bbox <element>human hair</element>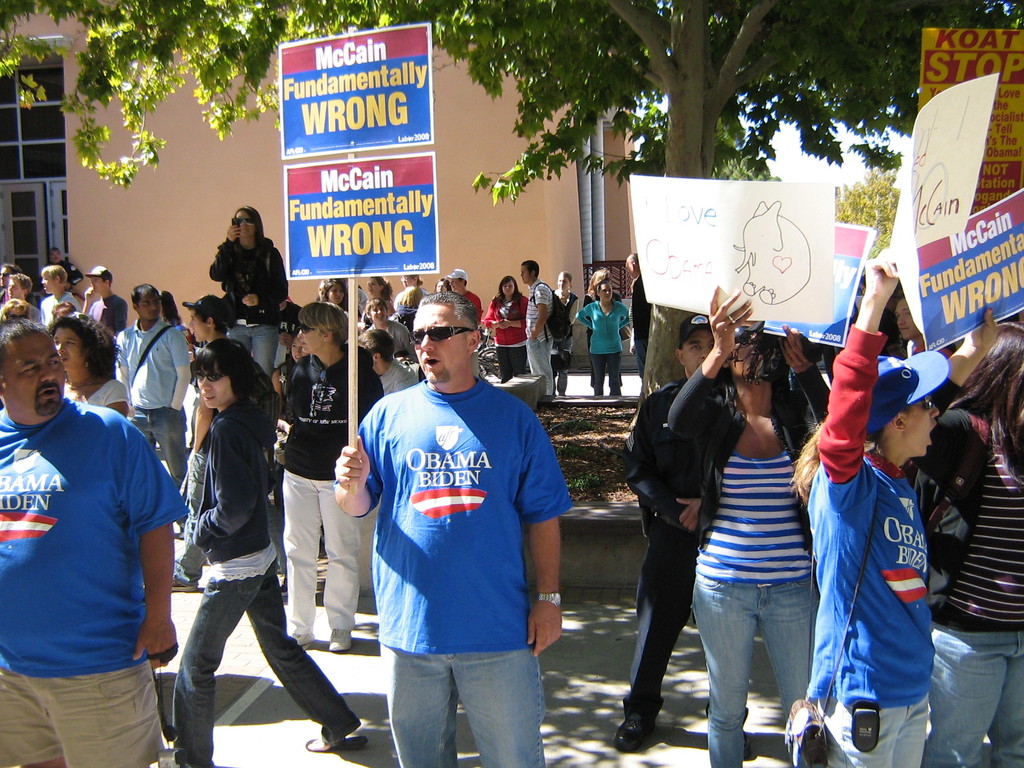
select_region(318, 277, 351, 305)
